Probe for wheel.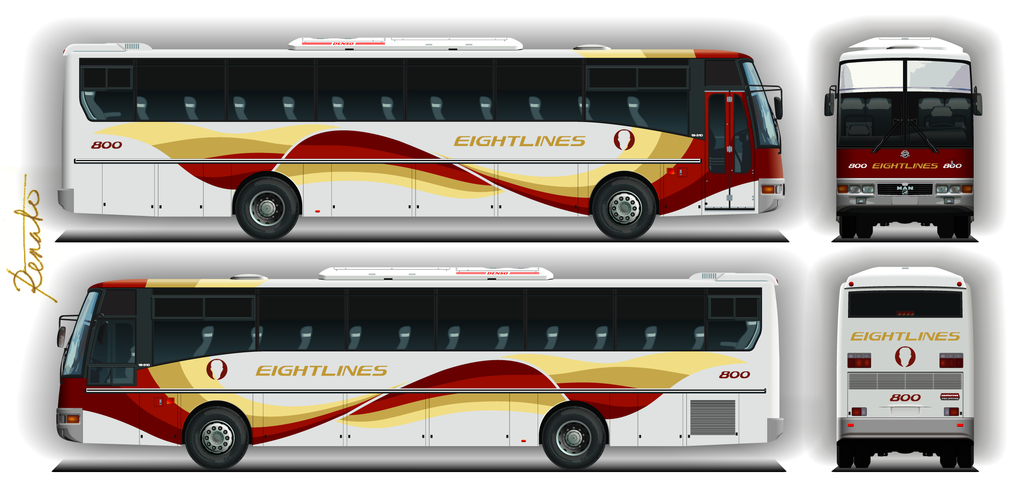
Probe result: select_region(955, 456, 971, 468).
